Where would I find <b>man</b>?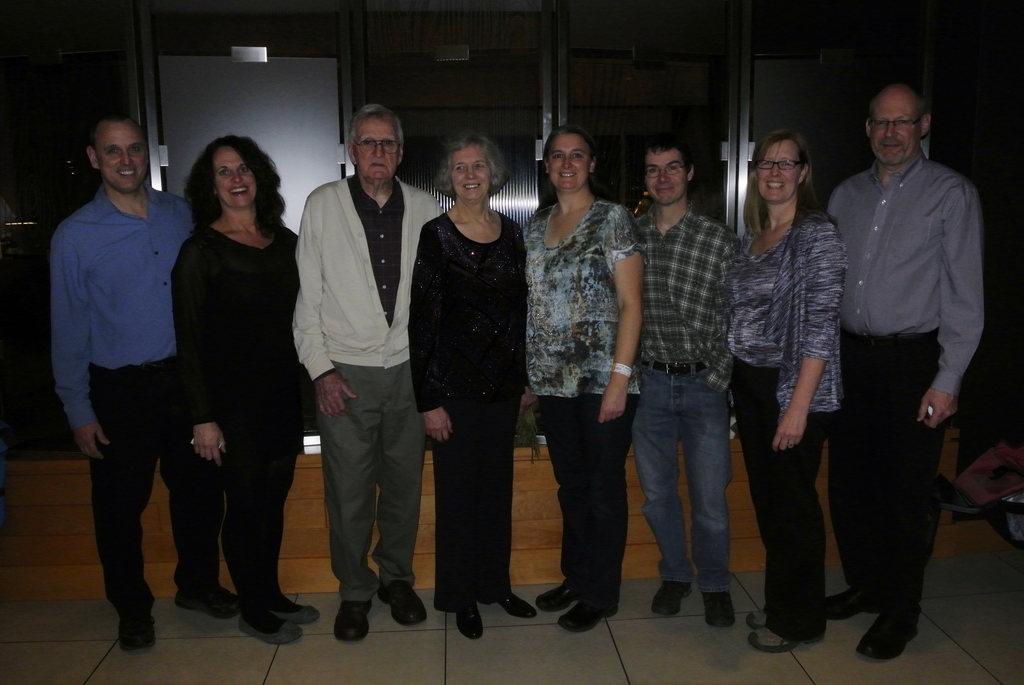
At 292,99,450,646.
